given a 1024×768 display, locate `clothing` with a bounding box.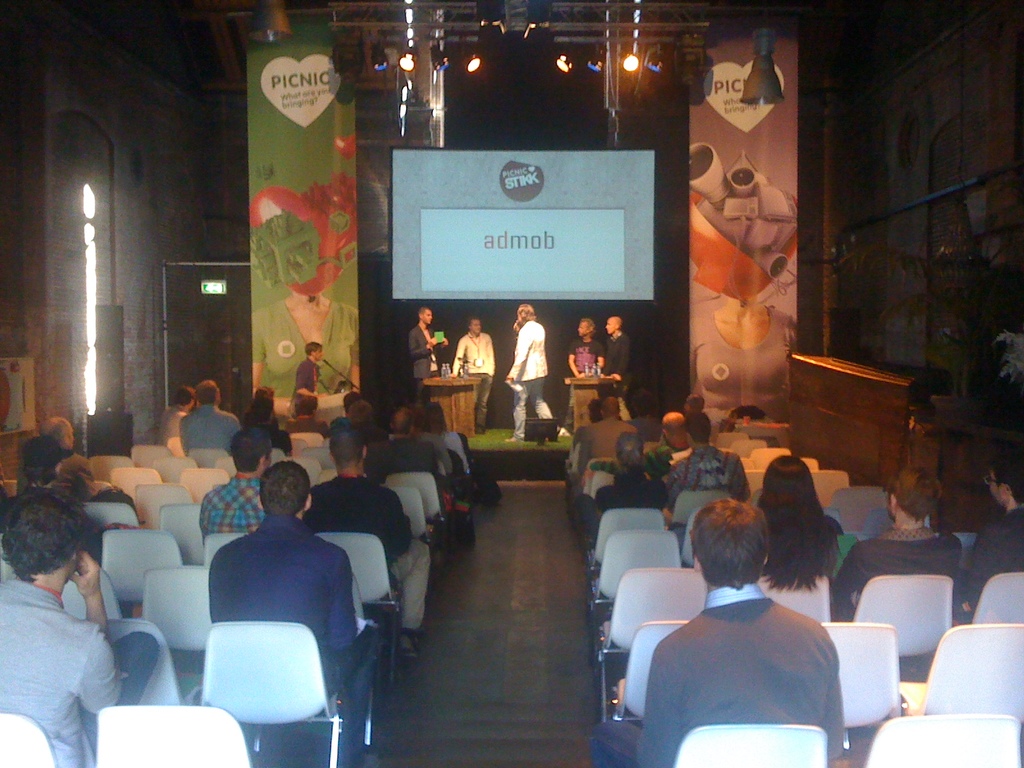
Located: 647, 440, 682, 479.
